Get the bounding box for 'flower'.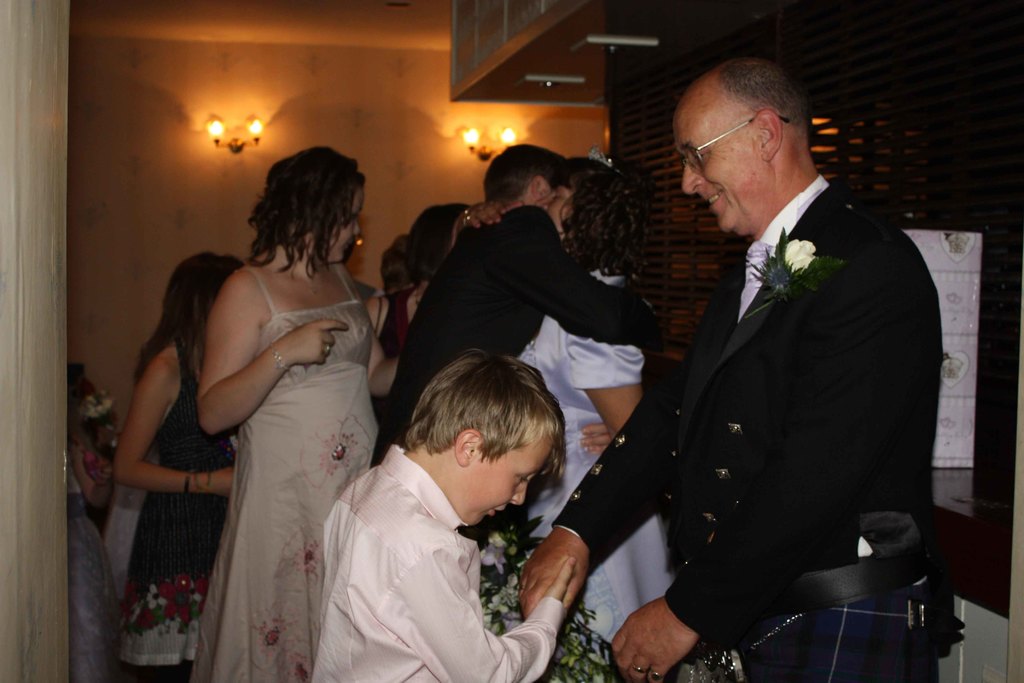
785:239:817:270.
